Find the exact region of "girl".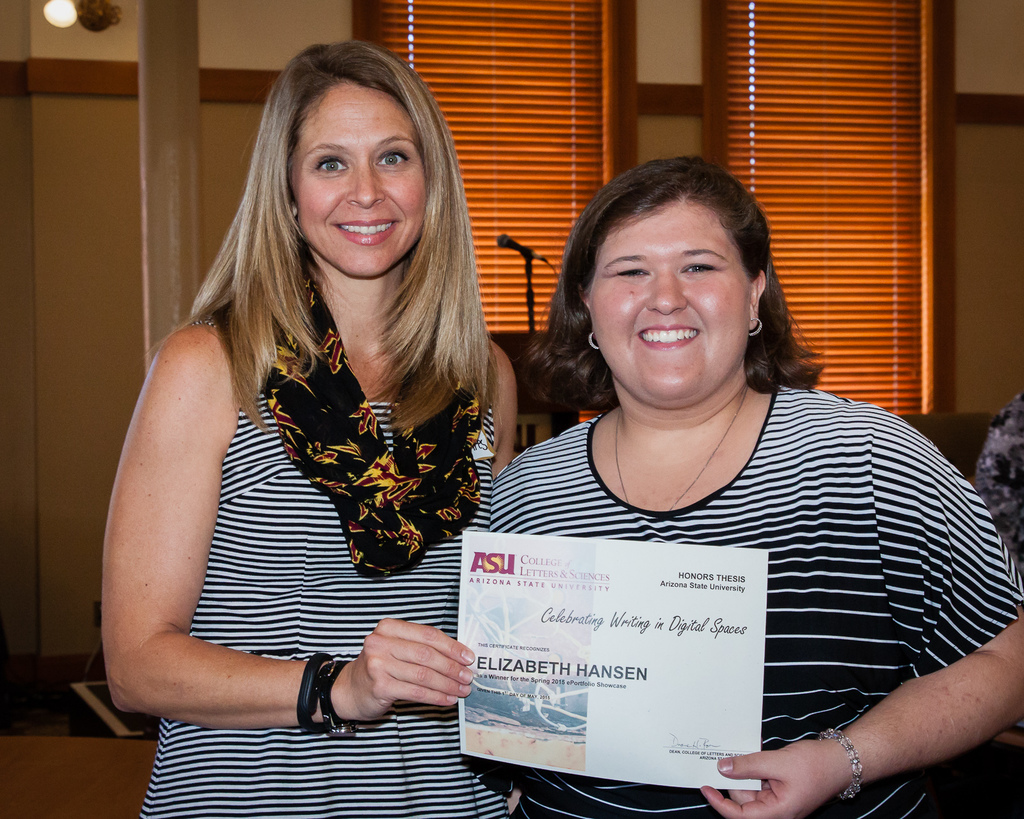
Exact region: <box>493,162,1023,818</box>.
